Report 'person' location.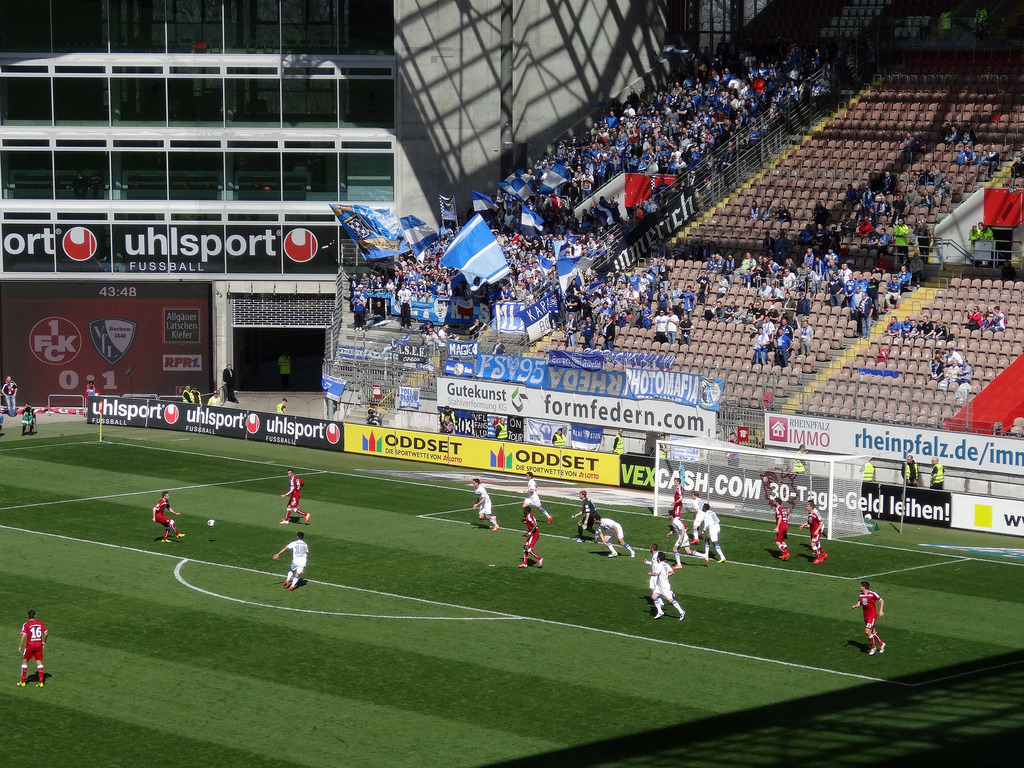
Report: crop(496, 417, 507, 440).
